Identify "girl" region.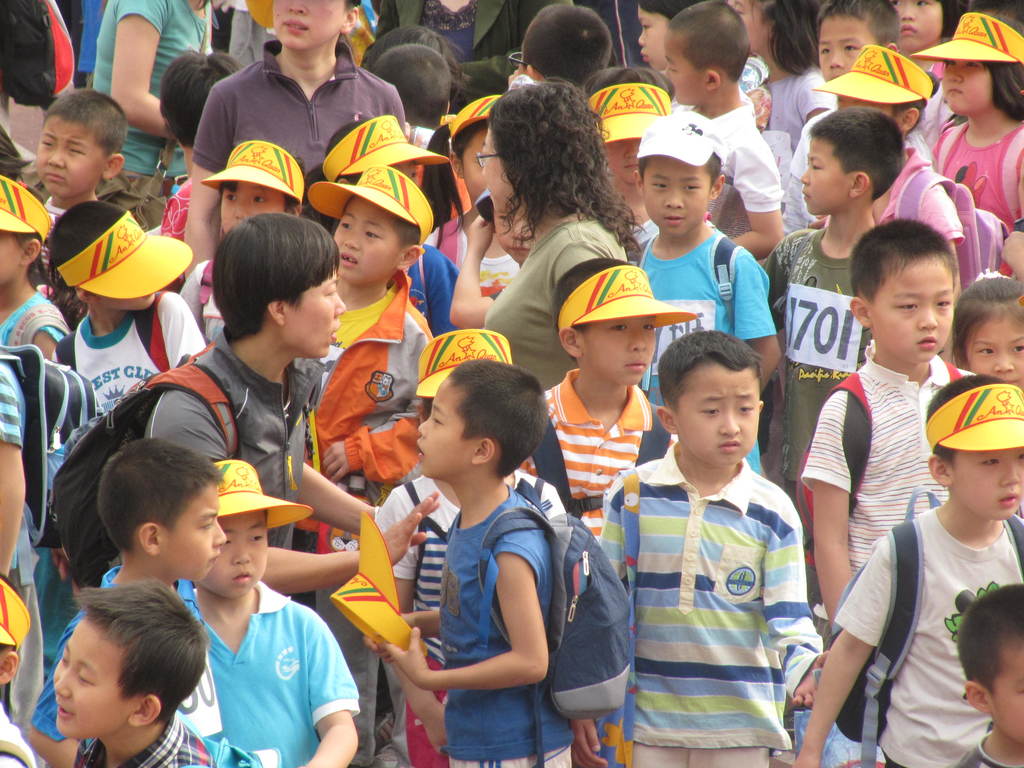
Region: <box>728,0,840,152</box>.
